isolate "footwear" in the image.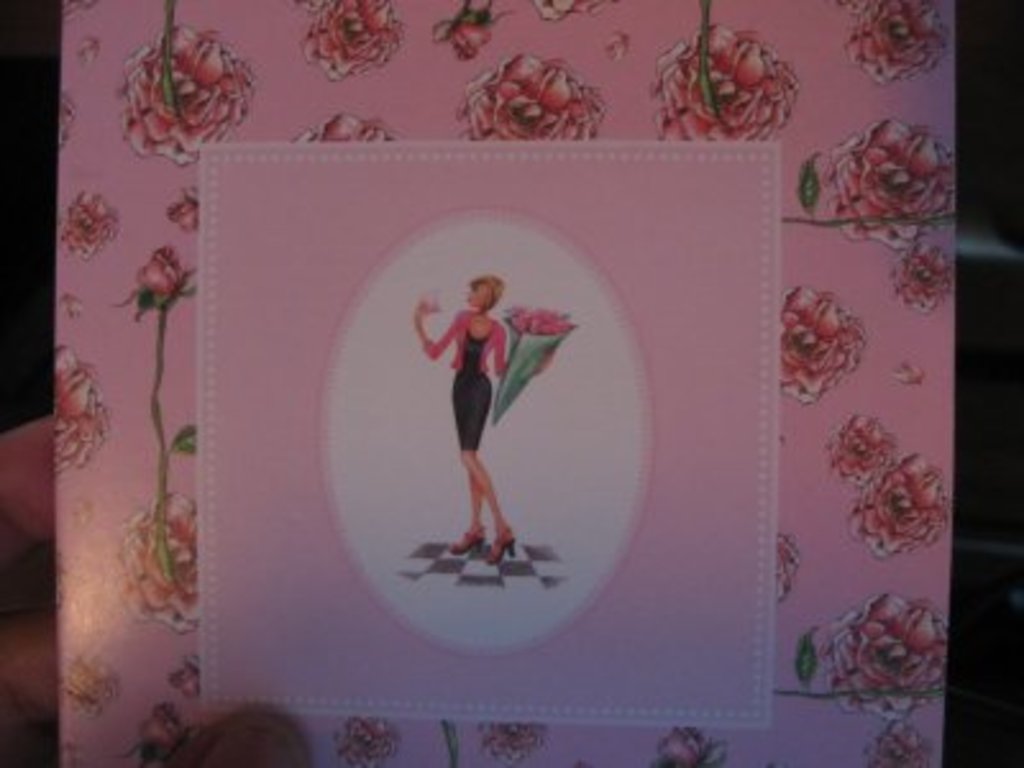
Isolated region: BBox(445, 532, 492, 556).
